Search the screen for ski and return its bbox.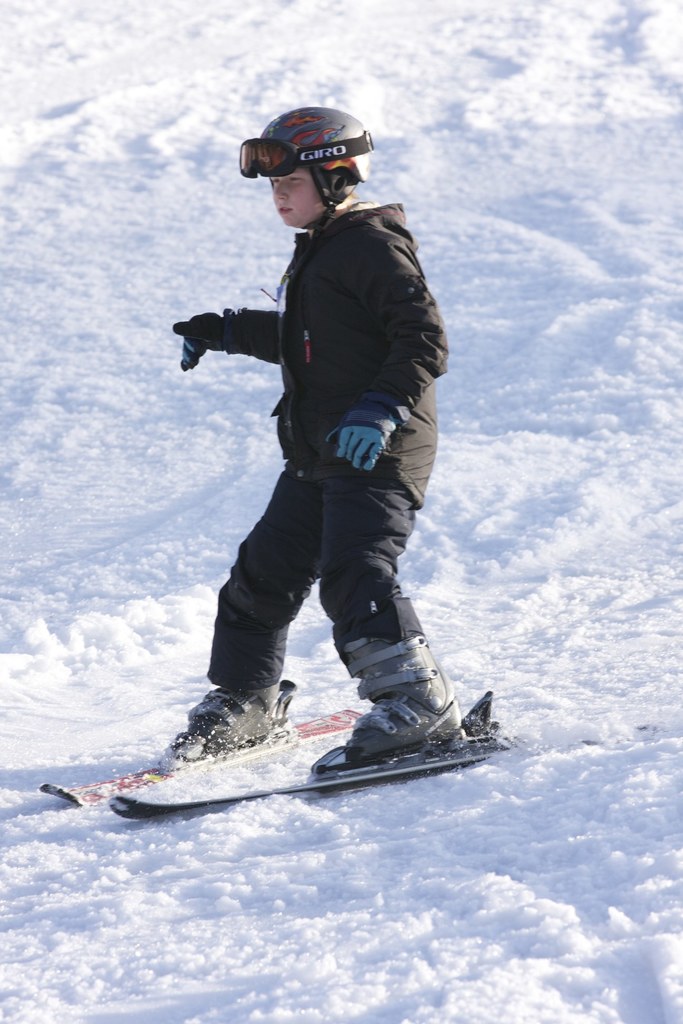
Found: (38,705,368,811).
